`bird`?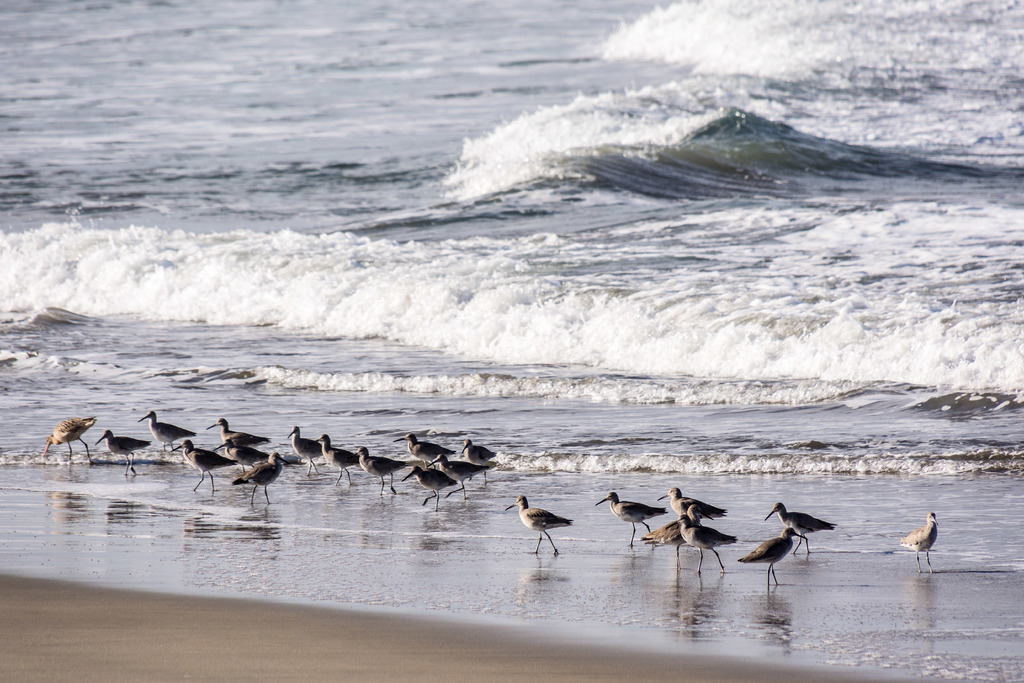
(452,437,500,484)
